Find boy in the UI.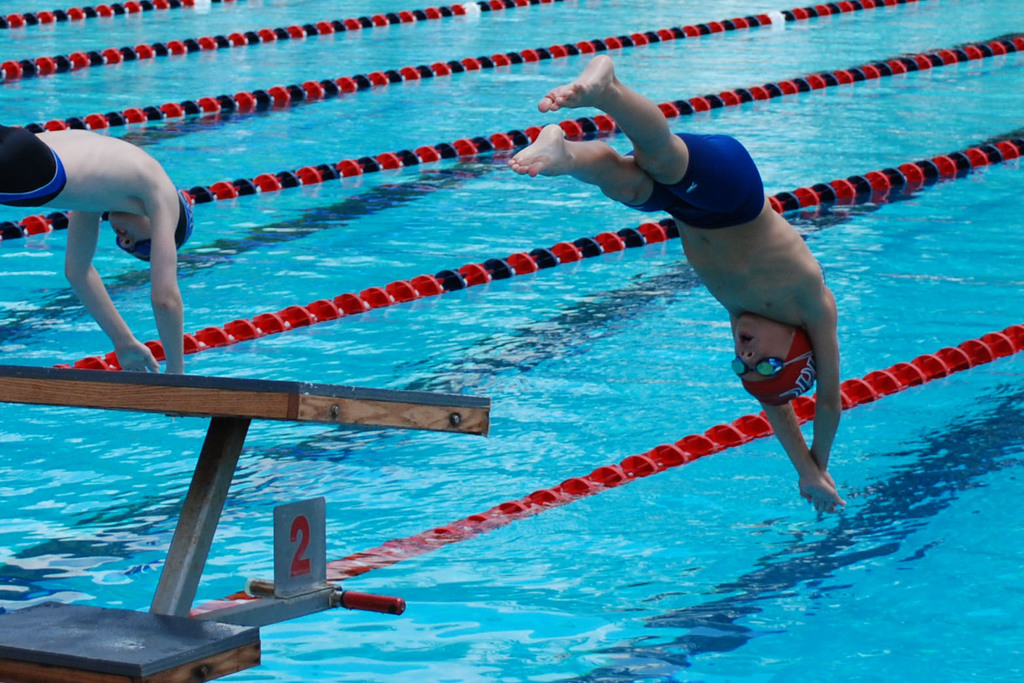
UI element at (0, 126, 197, 381).
